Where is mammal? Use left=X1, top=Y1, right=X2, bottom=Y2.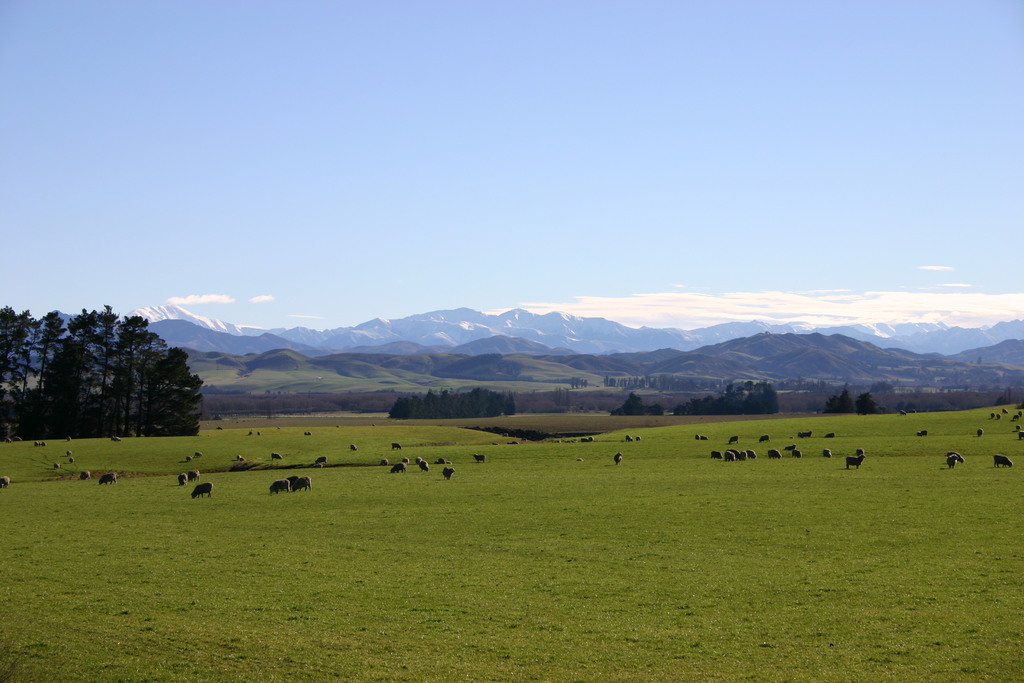
left=38, top=440, right=46, bottom=446.
